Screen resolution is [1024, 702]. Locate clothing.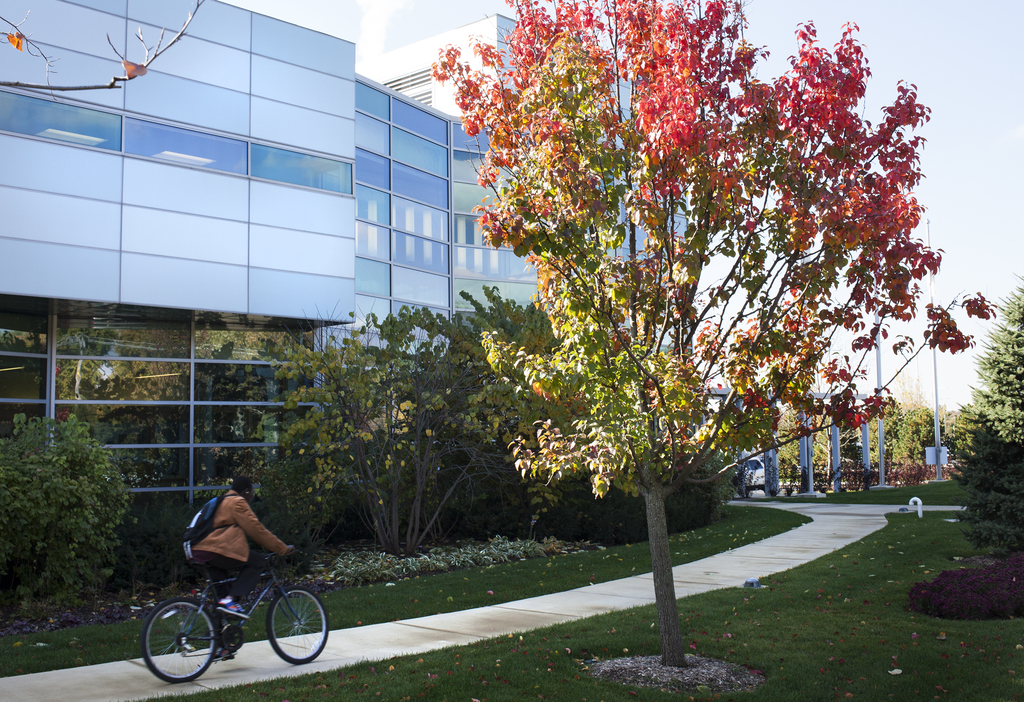
<bbox>164, 509, 277, 602</bbox>.
